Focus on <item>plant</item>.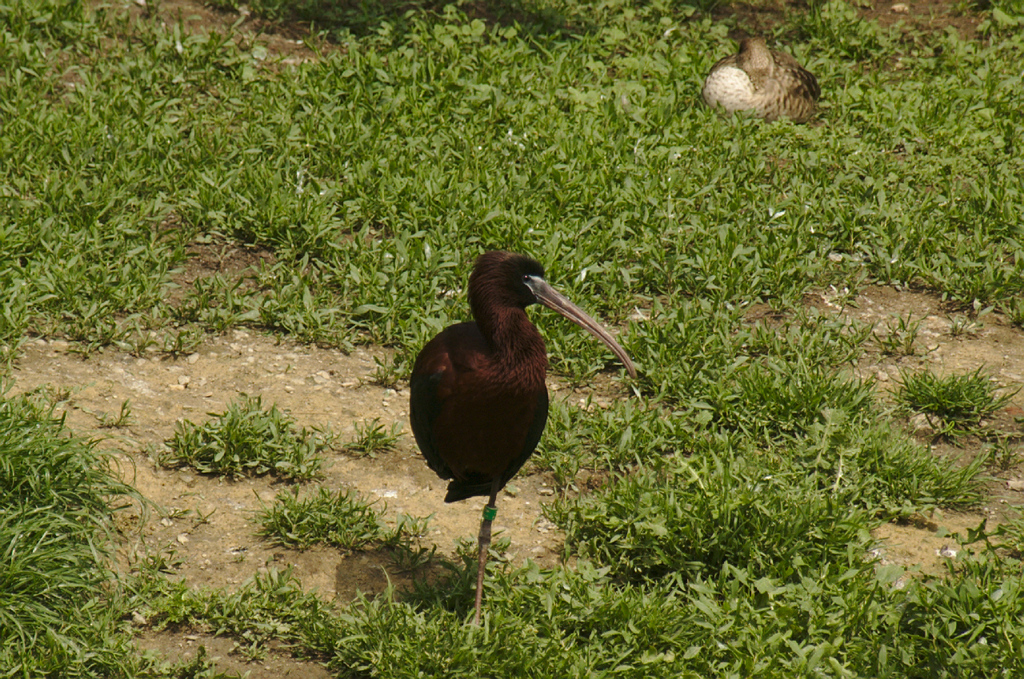
Focused at {"x1": 155, "y1": 652, "x2": 233, "y2": 678}.
